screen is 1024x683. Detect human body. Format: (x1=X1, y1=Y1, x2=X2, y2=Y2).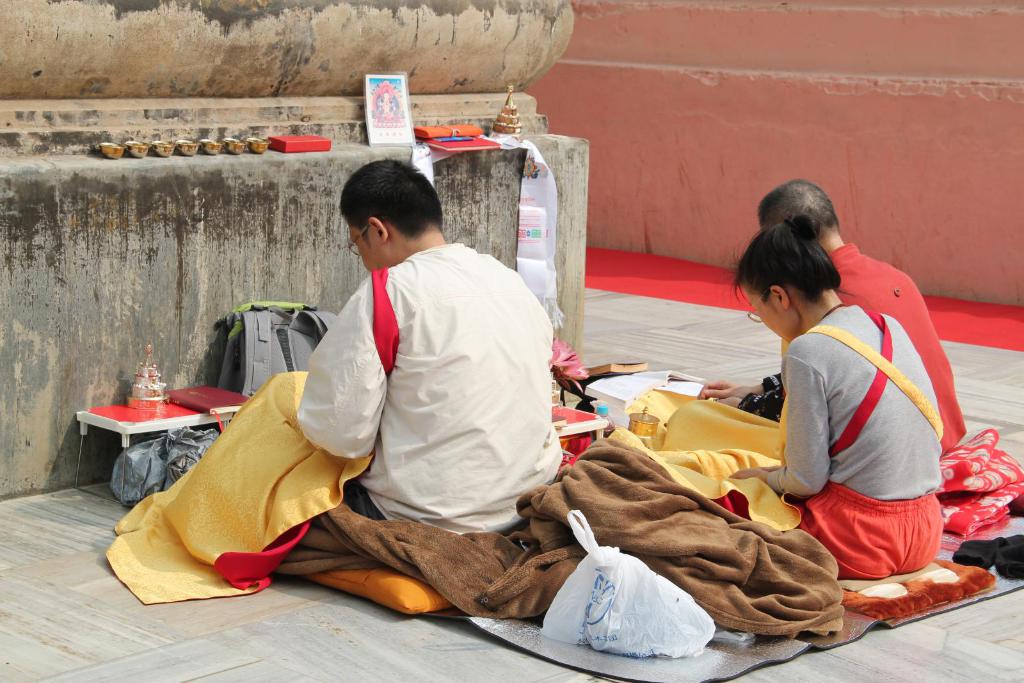
(x1=296, y1=161, x2=561, y2=536).
